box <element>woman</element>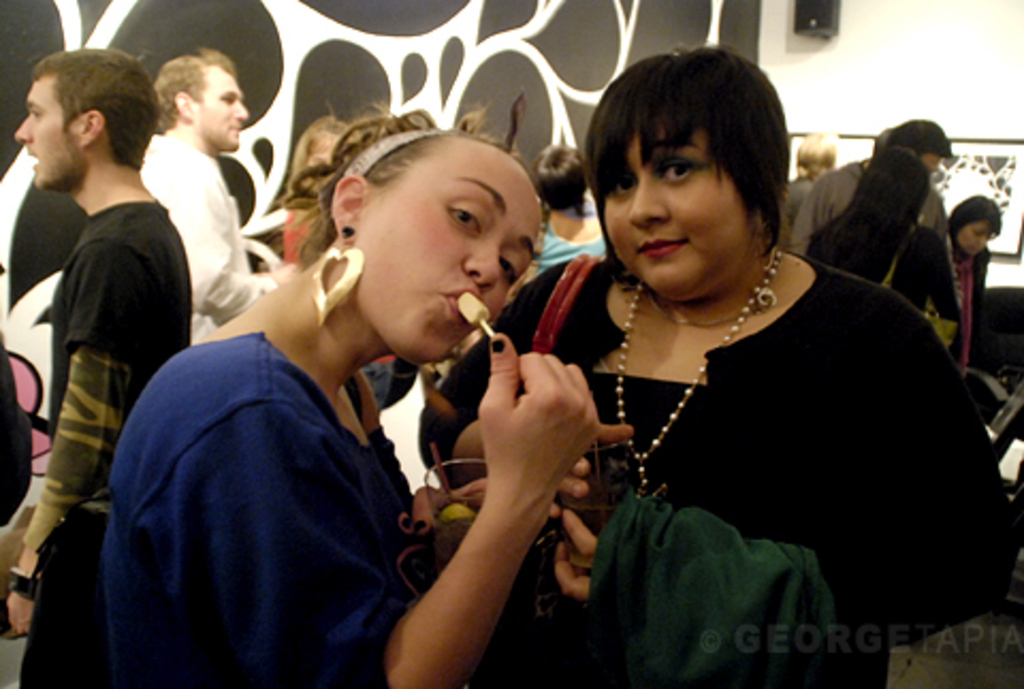
405 75 962 688
